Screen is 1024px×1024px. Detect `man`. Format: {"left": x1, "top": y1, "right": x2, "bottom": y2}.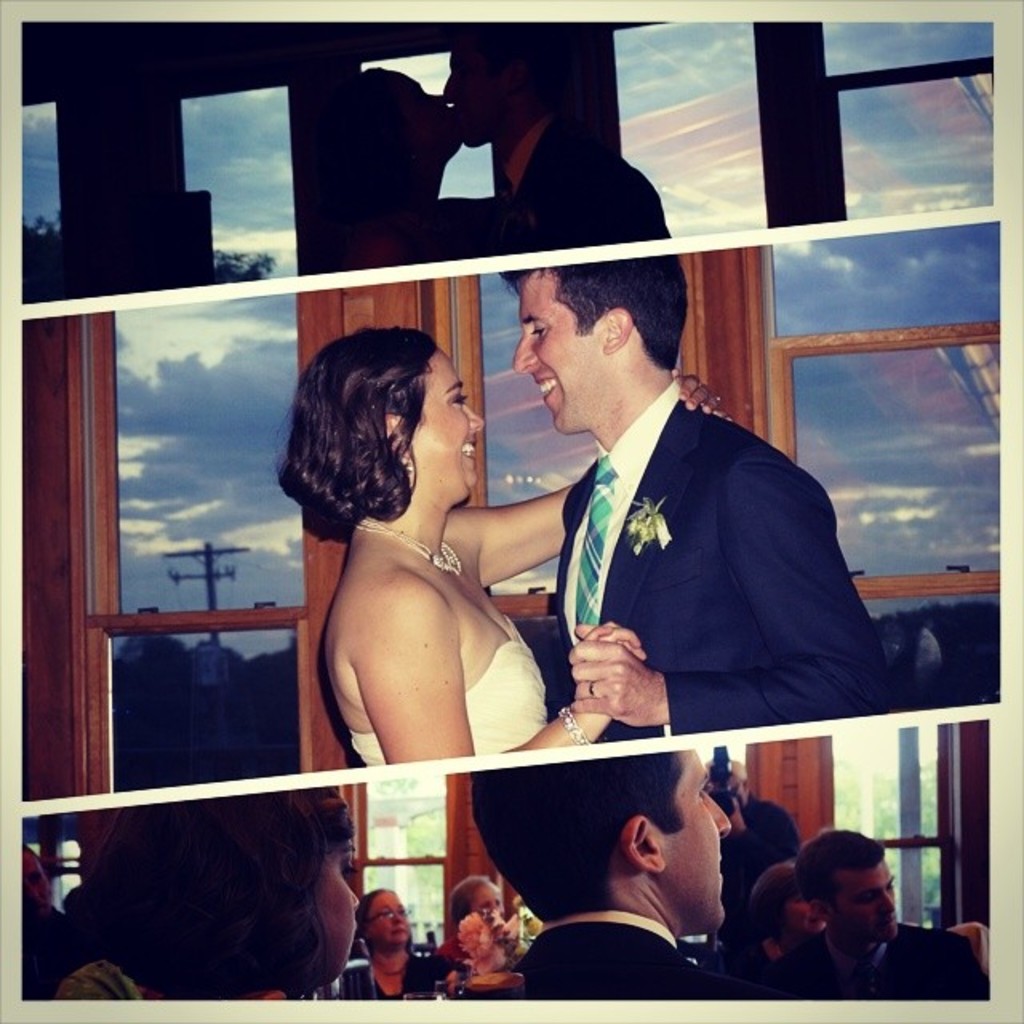
{"left": 430, "top": 40, "right": 690, "bottom": 262}.
